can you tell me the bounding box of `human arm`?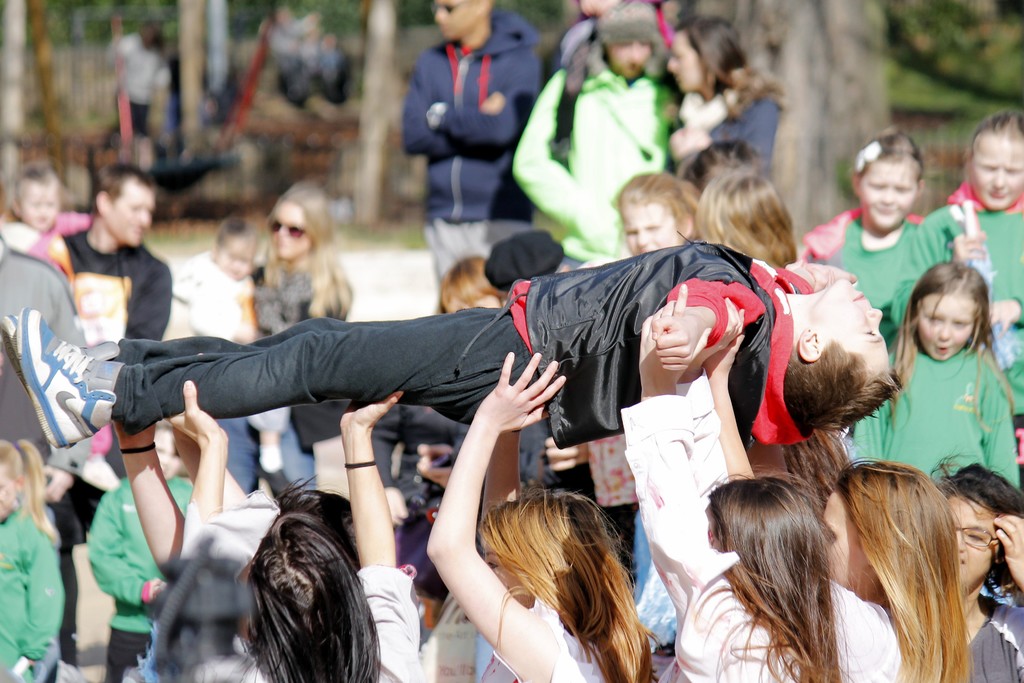
pyautogui.locateOnScreen(638, 277, 714, 614).
